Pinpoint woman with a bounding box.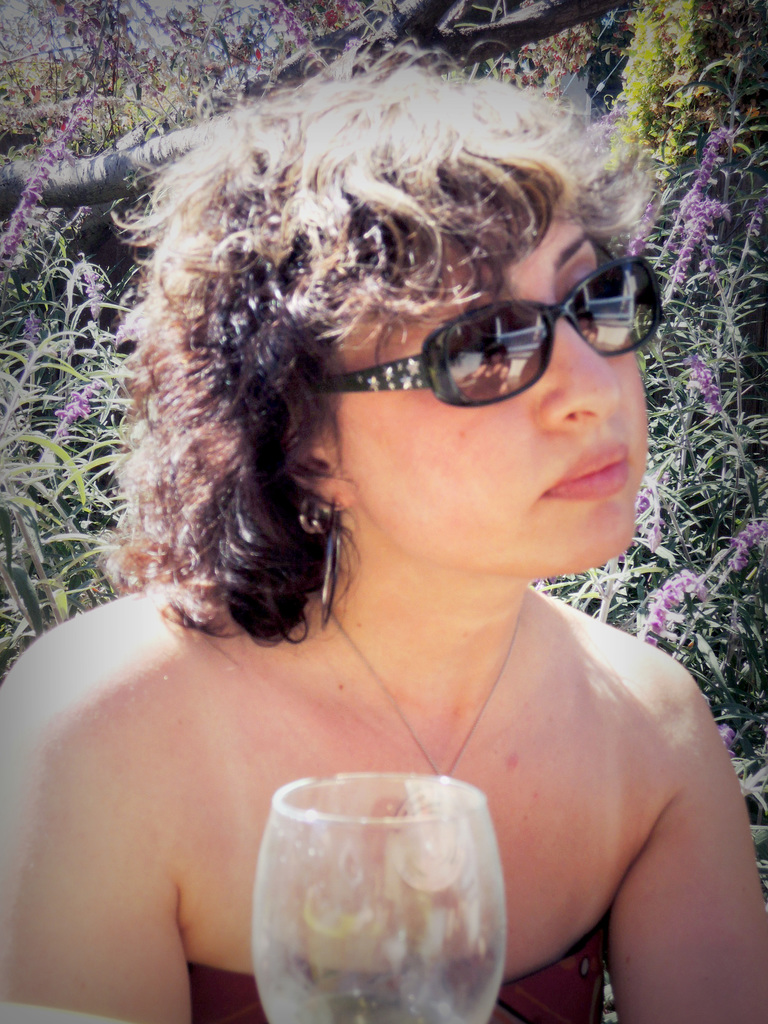
bbox=[20, 58, 742, 1007].
